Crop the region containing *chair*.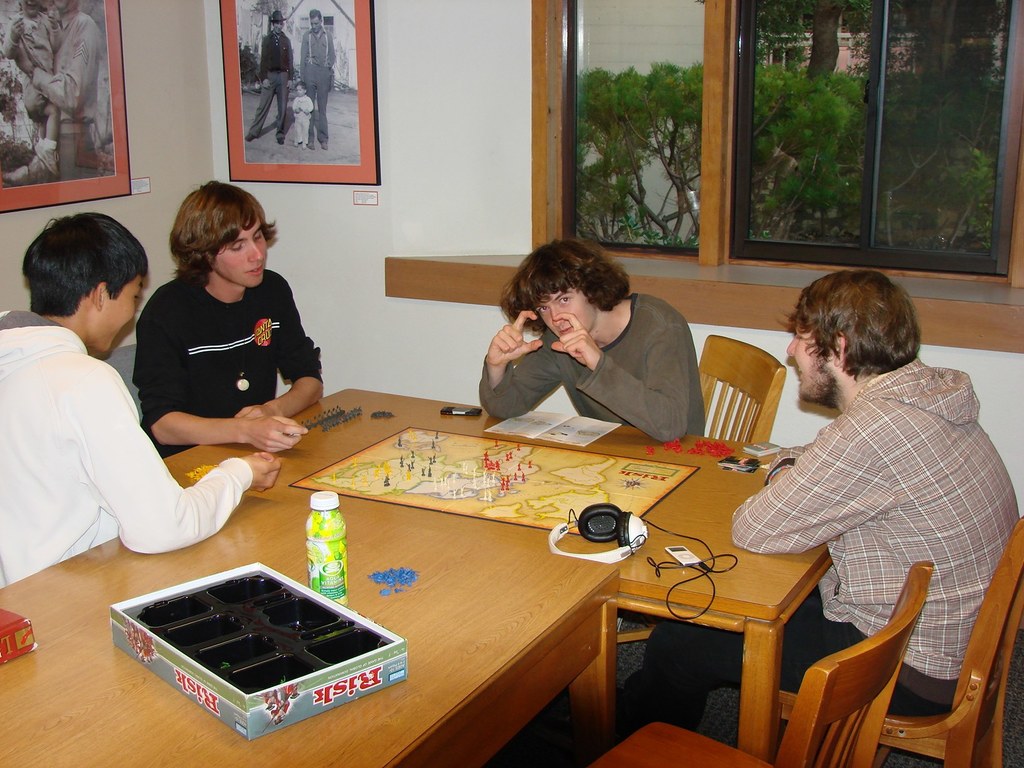
Crop region: {"x1": 582, "y1": 557, "x2": 938, "y2": 767}.
